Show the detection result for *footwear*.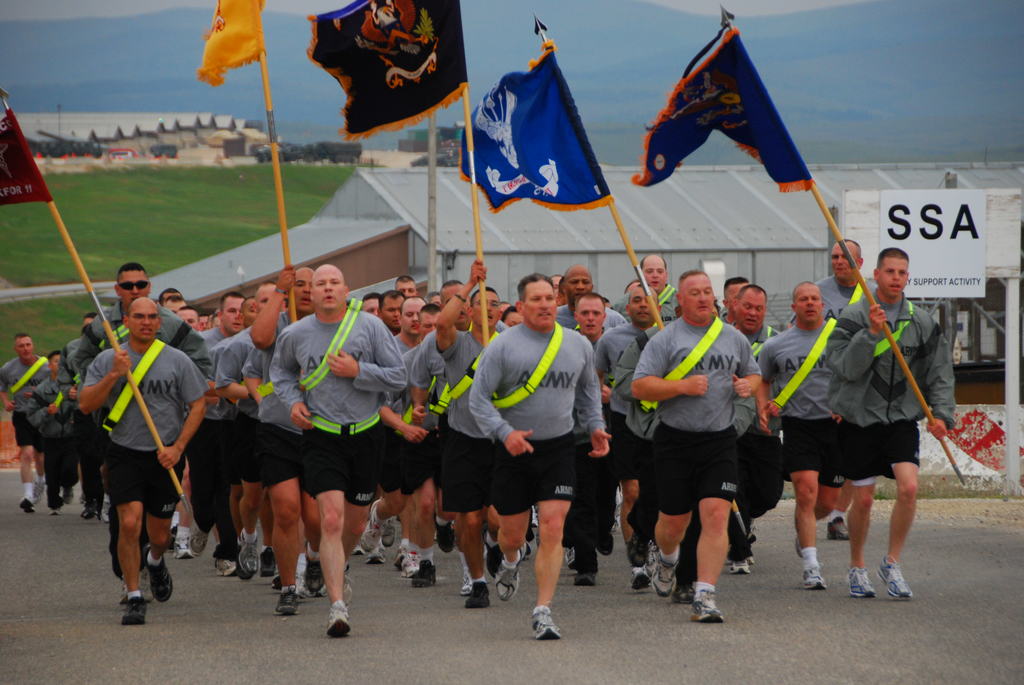
<region>29, 478, 44, 503</region>.
